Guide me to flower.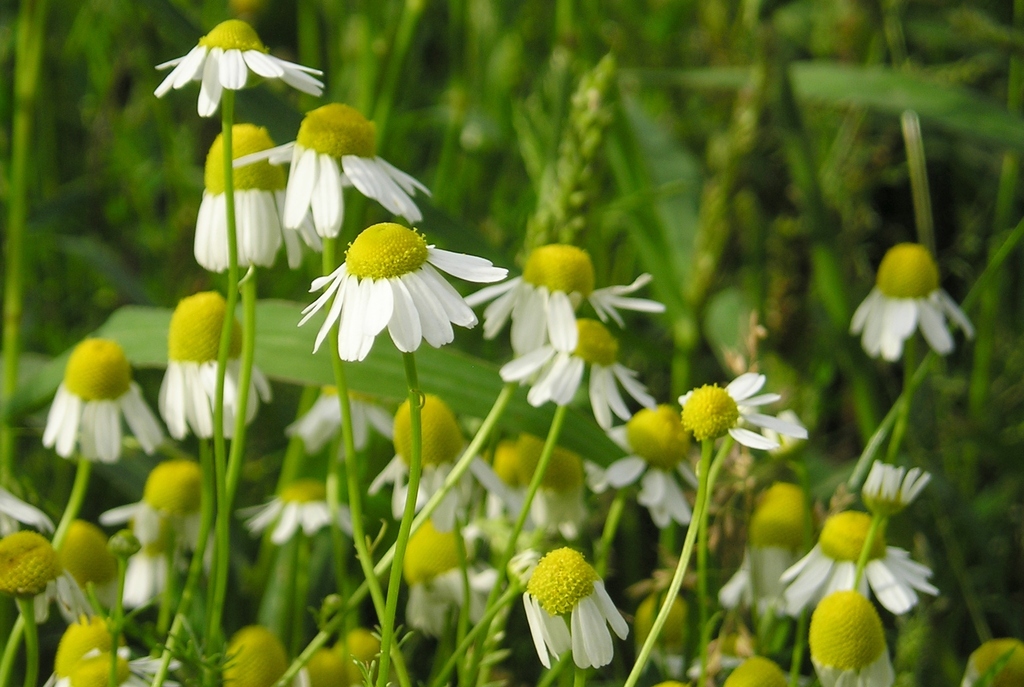
Guidance: 33,331,156,468.
